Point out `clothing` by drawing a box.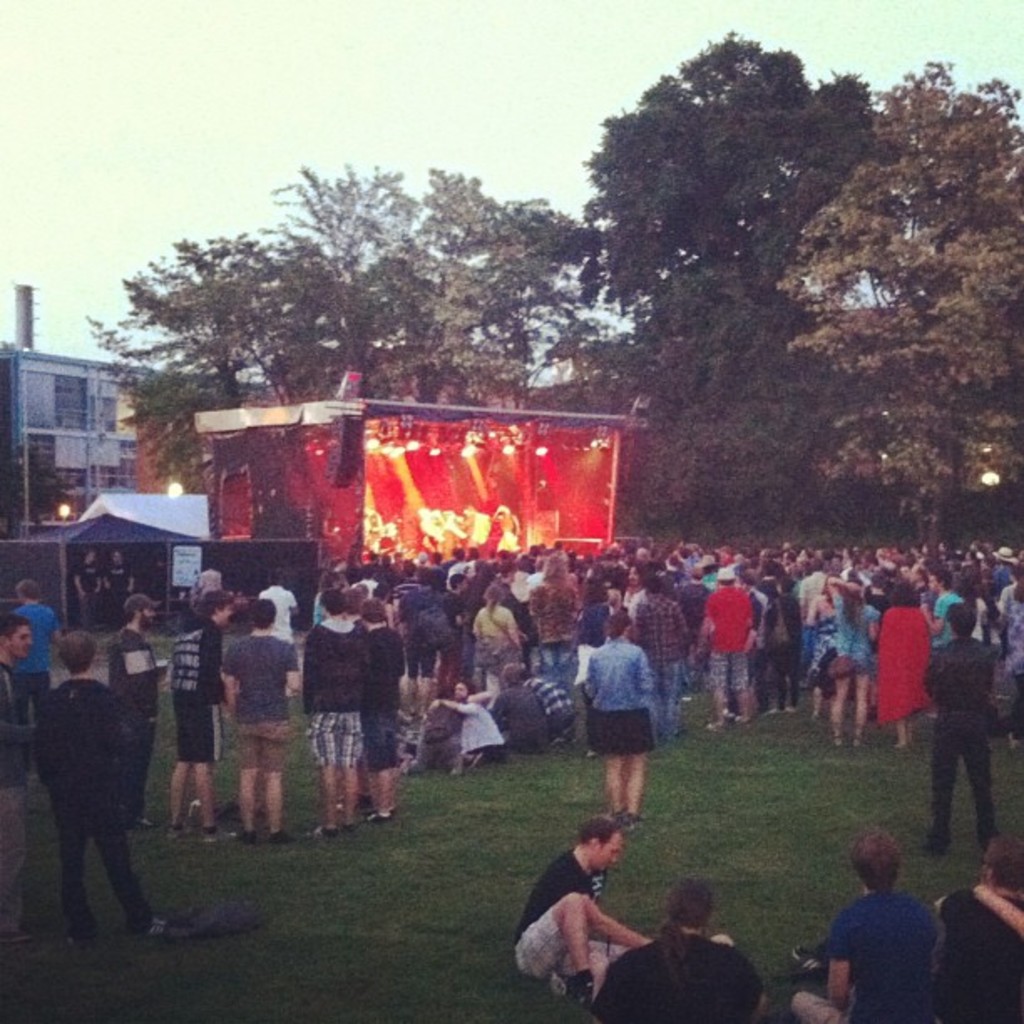
detection(105, 567, 131, 619).
